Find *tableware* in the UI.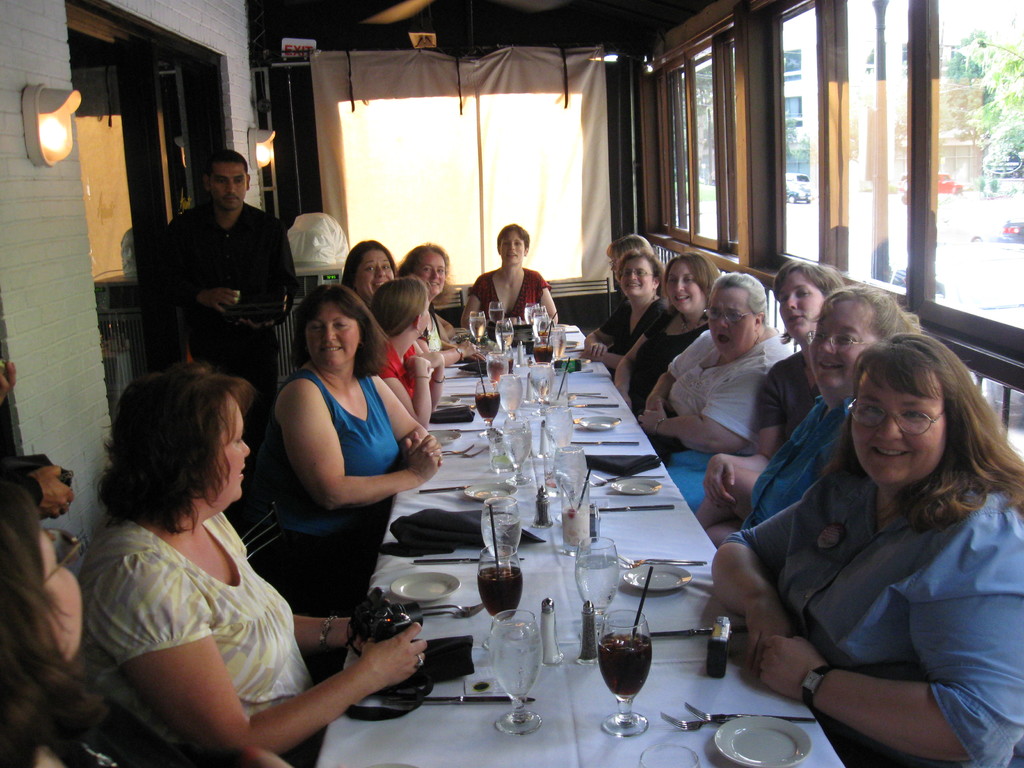
UI element at box(570, 339, 579, 349).
